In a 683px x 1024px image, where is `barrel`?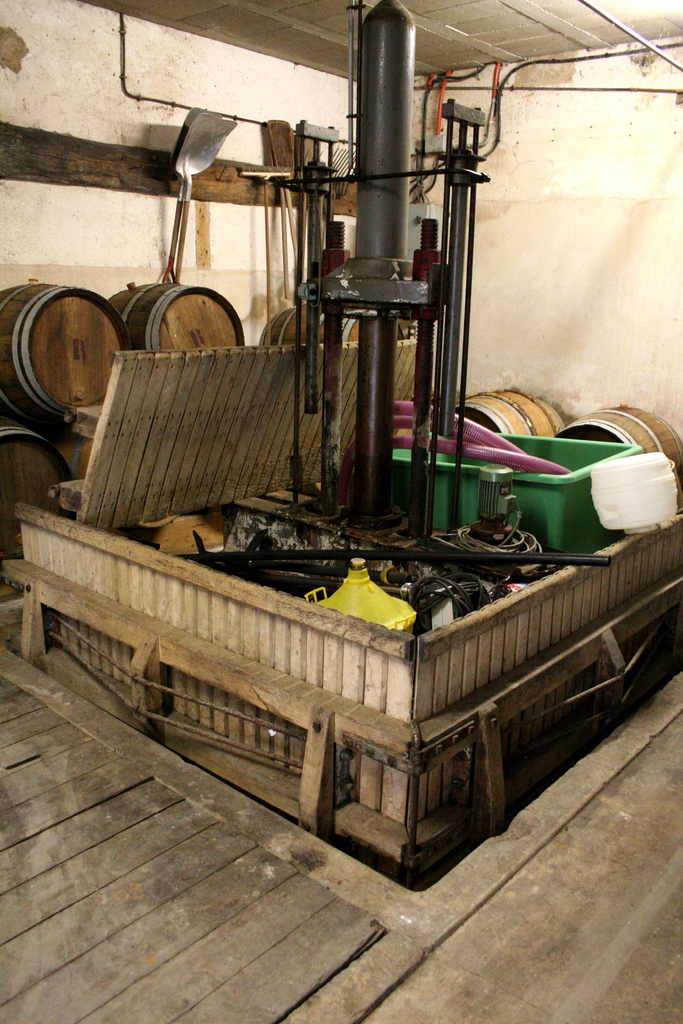
[left=105, top=283, right=245, bottom=358].
